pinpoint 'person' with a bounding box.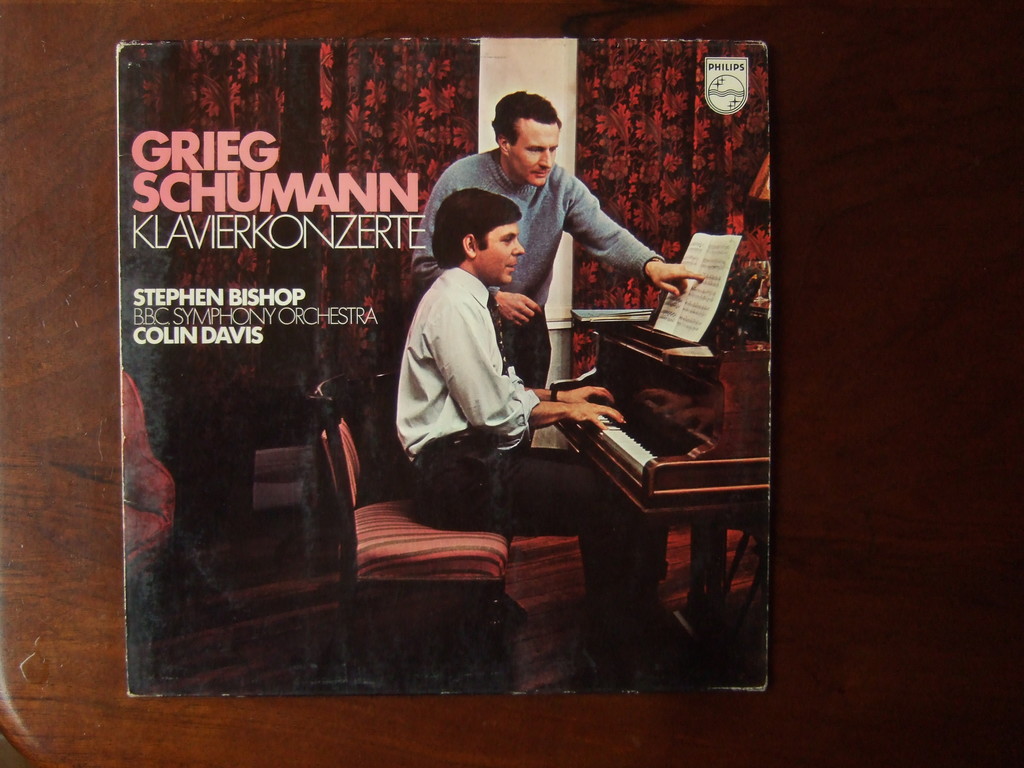
detection(406, 85, 701, 451).
